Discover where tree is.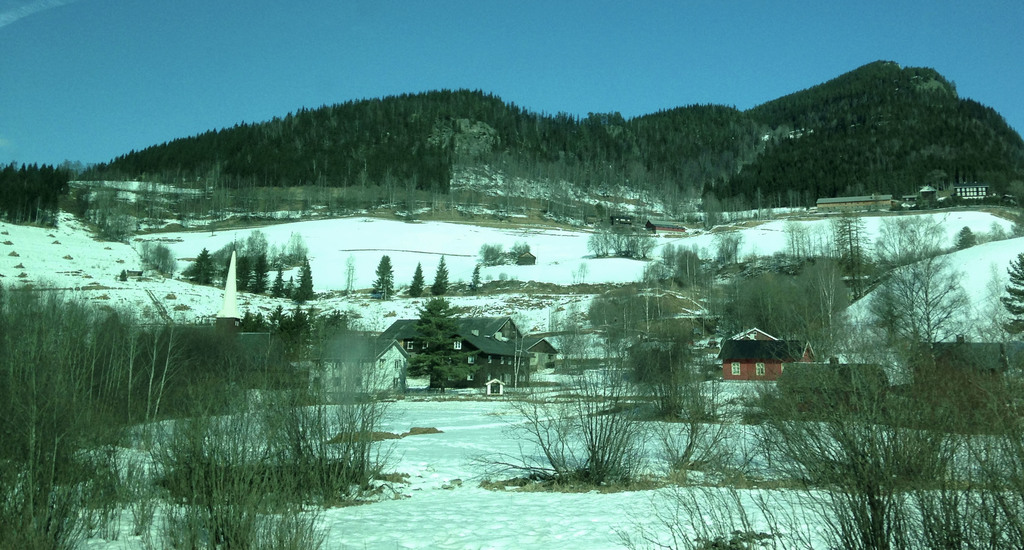
Discovered at left=482, top=270, right=656, bottom=488.
